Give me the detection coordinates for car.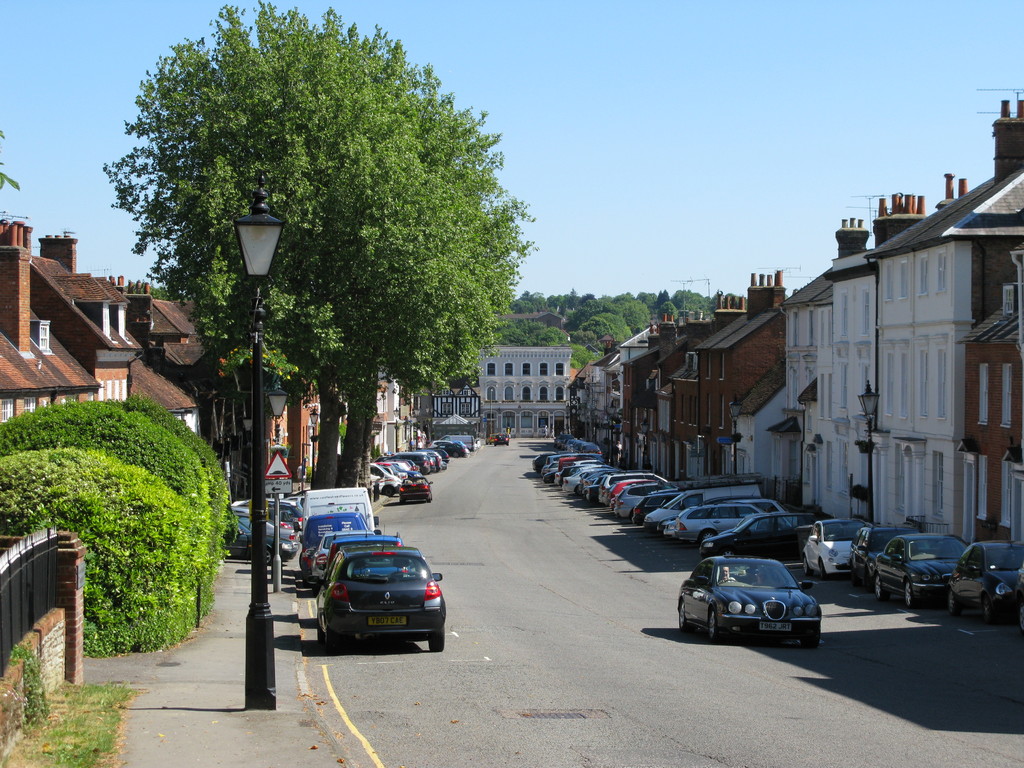
rect(676, 549, 820, 644).
